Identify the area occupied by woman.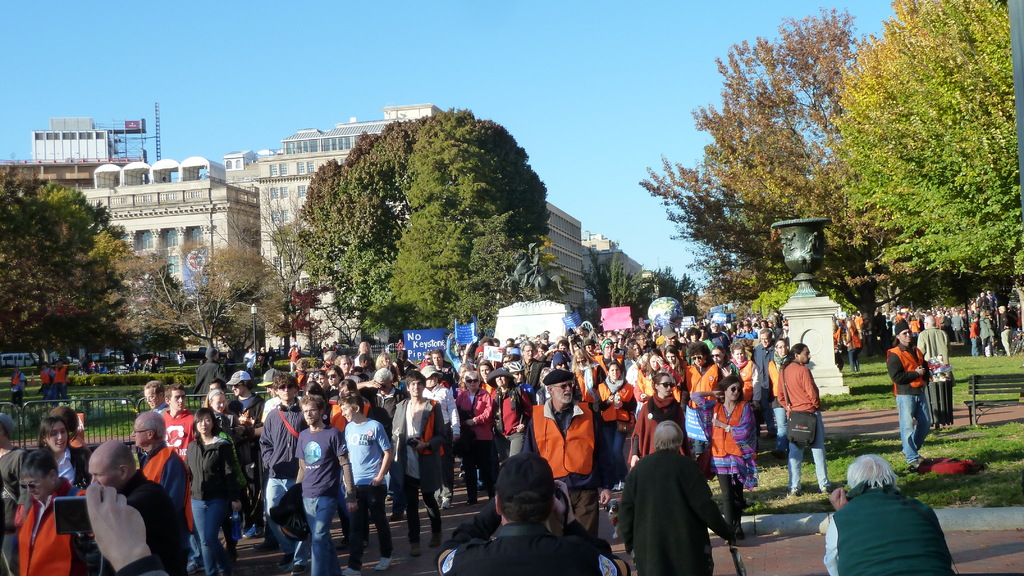
Area: 500 353 512 369.
